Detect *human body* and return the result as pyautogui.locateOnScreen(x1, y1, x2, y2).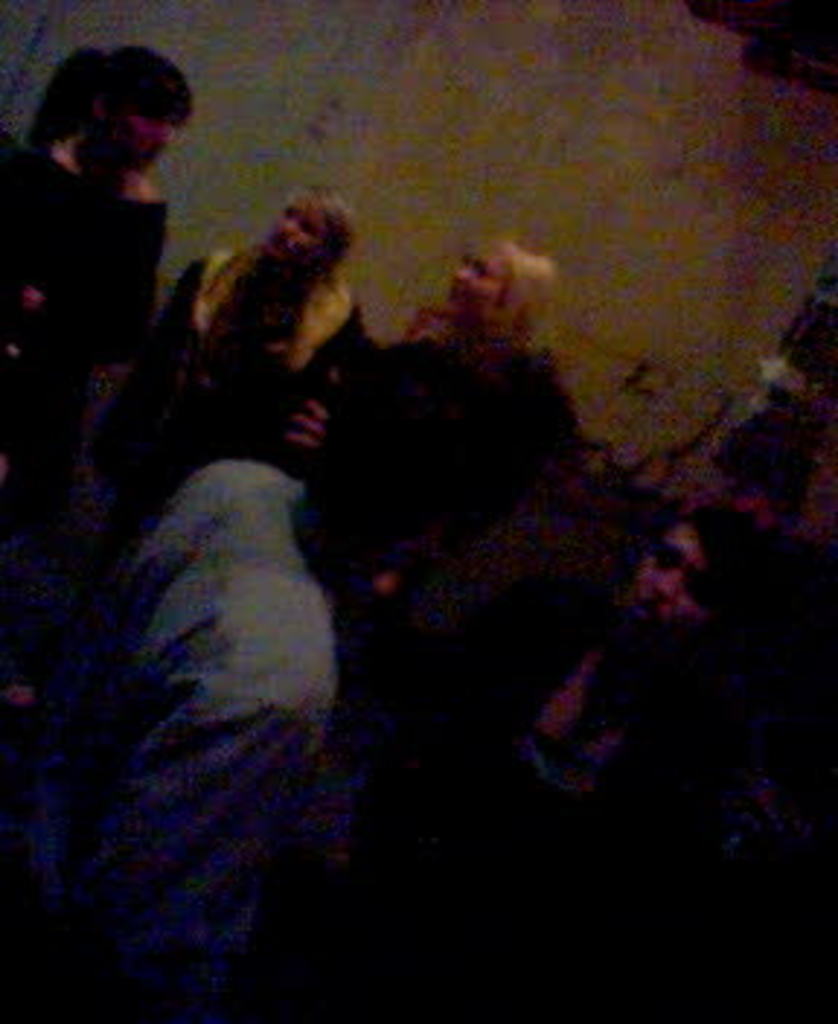
pyautogui.locateOnScreen(0, 41, 198, 710).
